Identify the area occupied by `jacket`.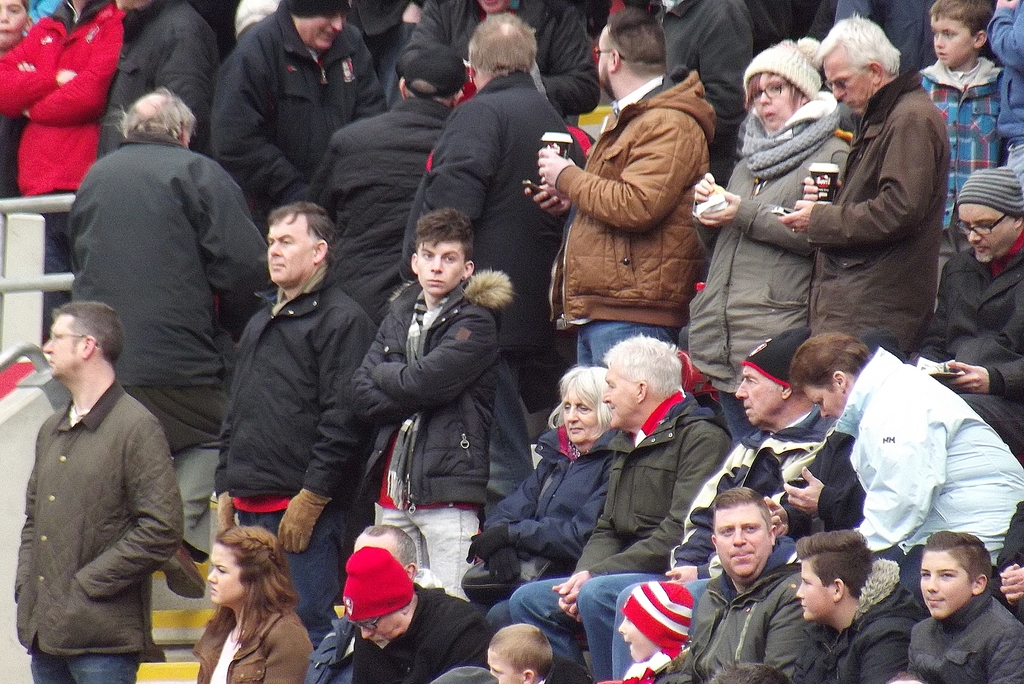
Area: Rect(688, 97, 851, 383).
